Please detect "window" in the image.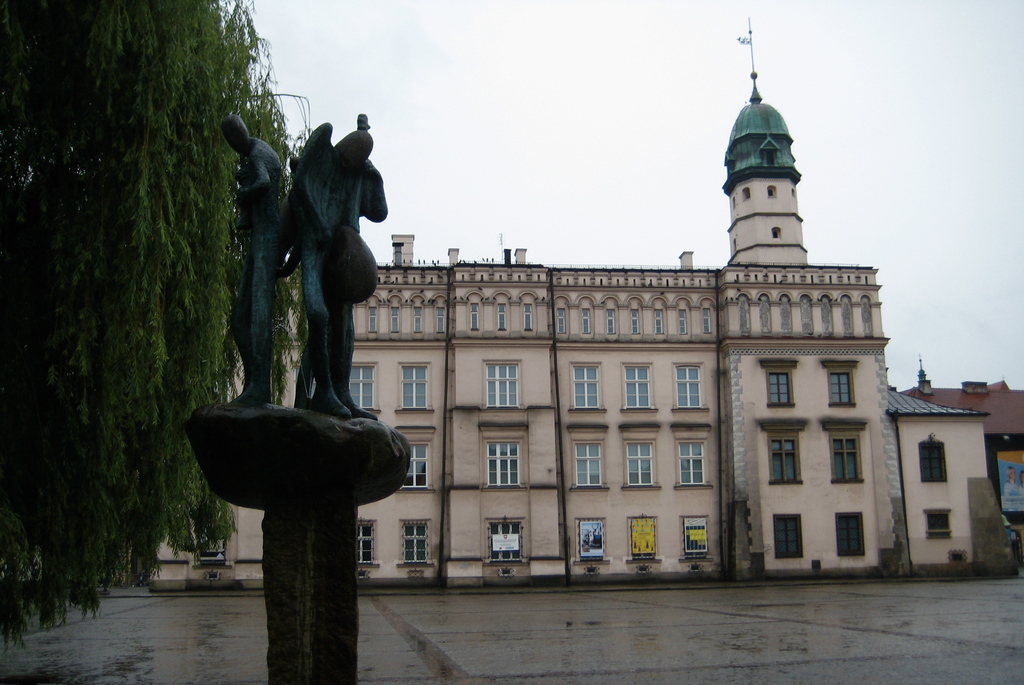
574,442,603,486.
